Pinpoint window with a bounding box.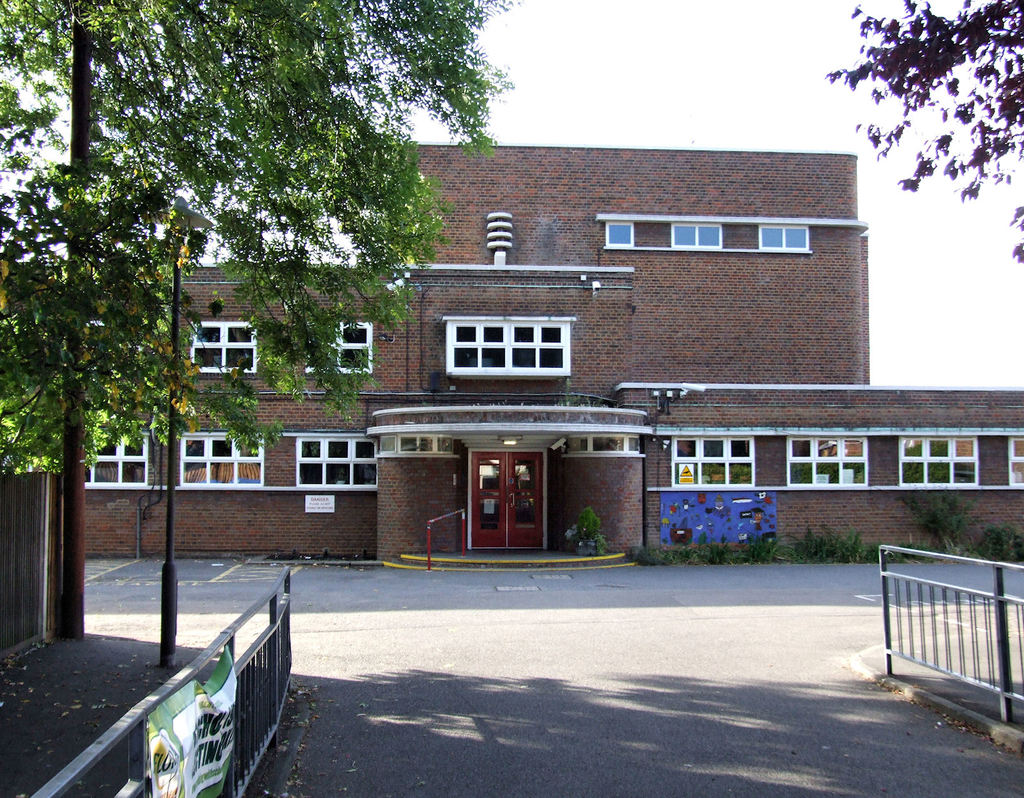
select_region(783, 437, 871, 486).
